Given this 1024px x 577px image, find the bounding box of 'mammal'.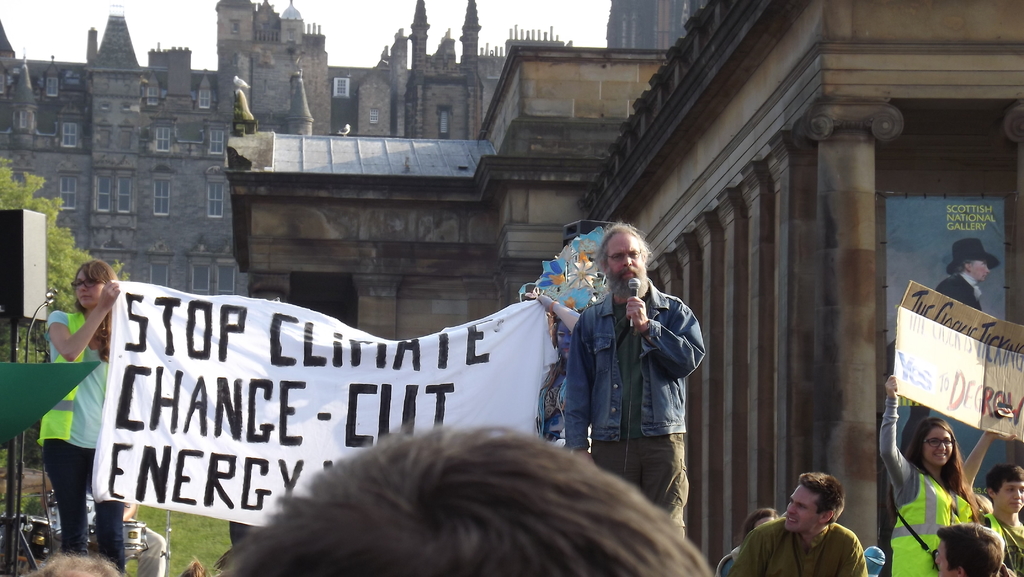
BBox(932, 522, 997, 576).
